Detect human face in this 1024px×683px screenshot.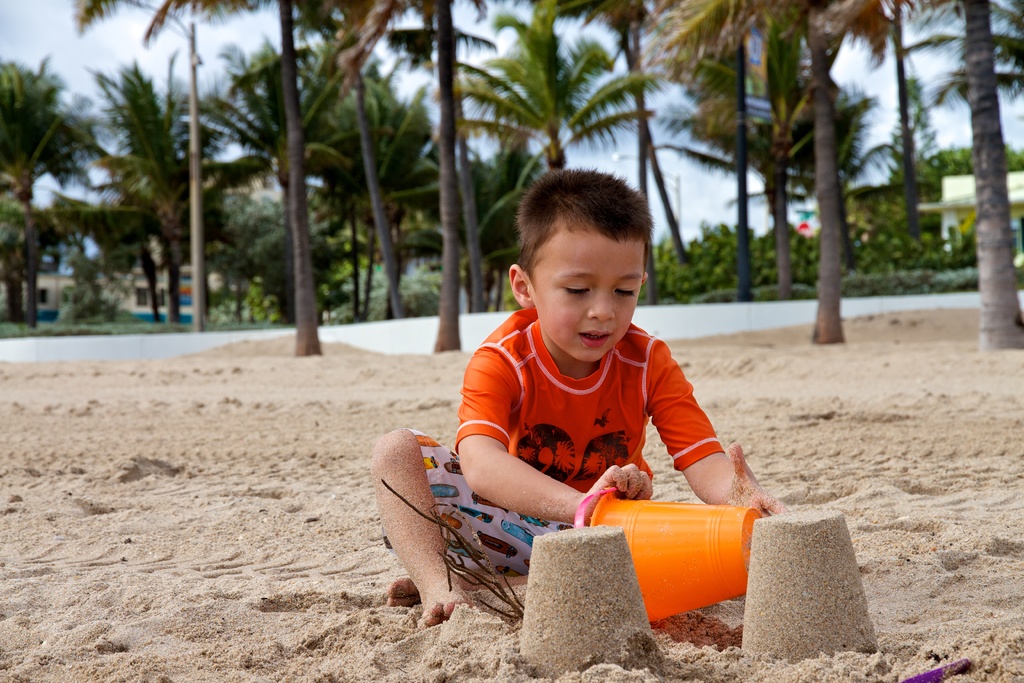
Detection: [x1=533, y1=241, x2=647, y2=362].
